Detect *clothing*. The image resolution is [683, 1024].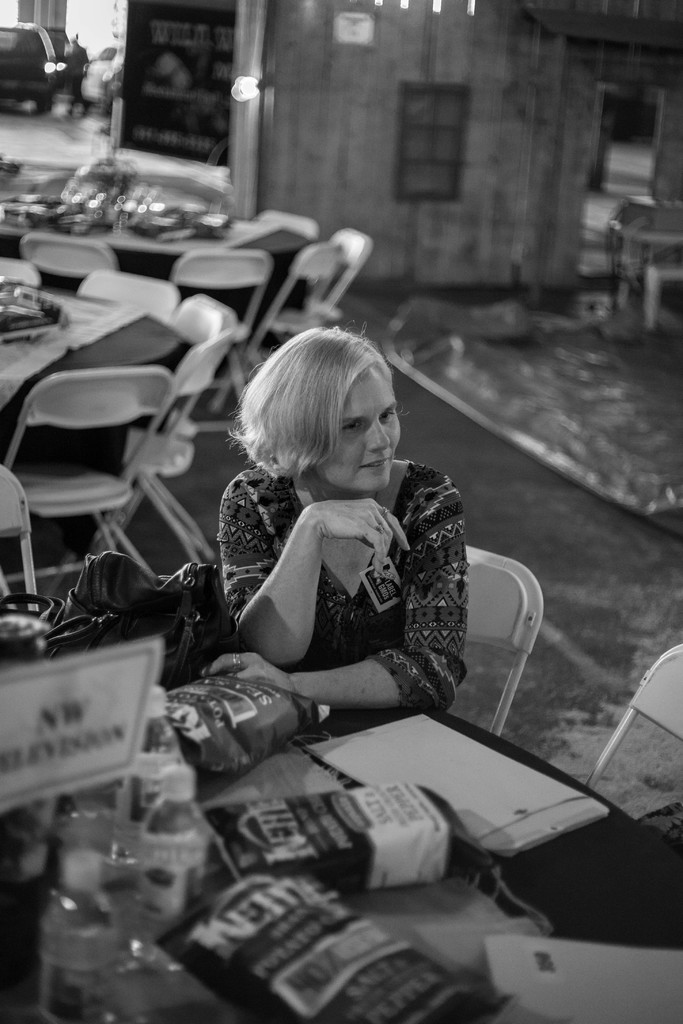
<region>201, 435, 482, 731</region>.
